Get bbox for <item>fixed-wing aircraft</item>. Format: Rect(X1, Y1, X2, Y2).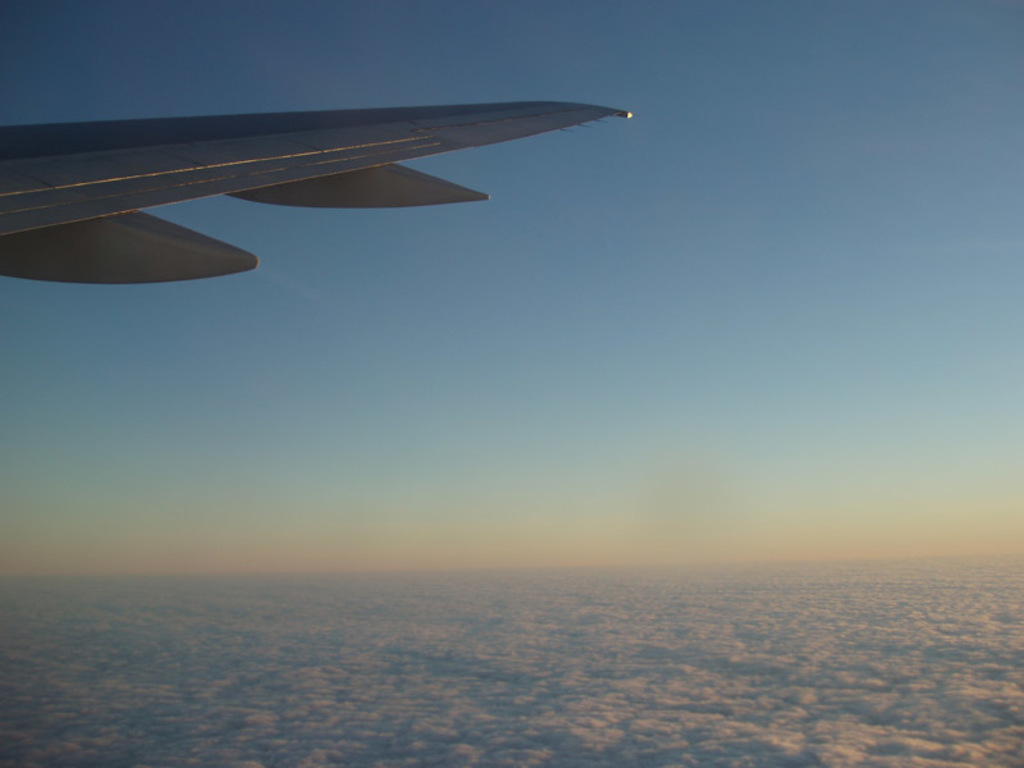
Rect(0, 83, 648, 302).
